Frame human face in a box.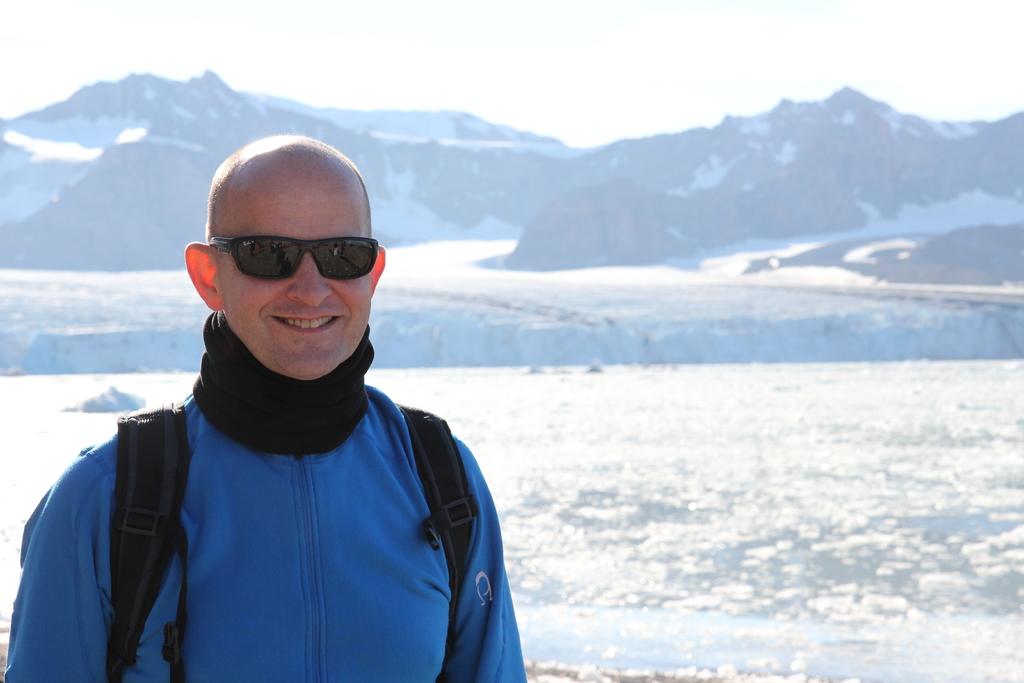
[x1=217, y1=151, x2=374, y2=378].
